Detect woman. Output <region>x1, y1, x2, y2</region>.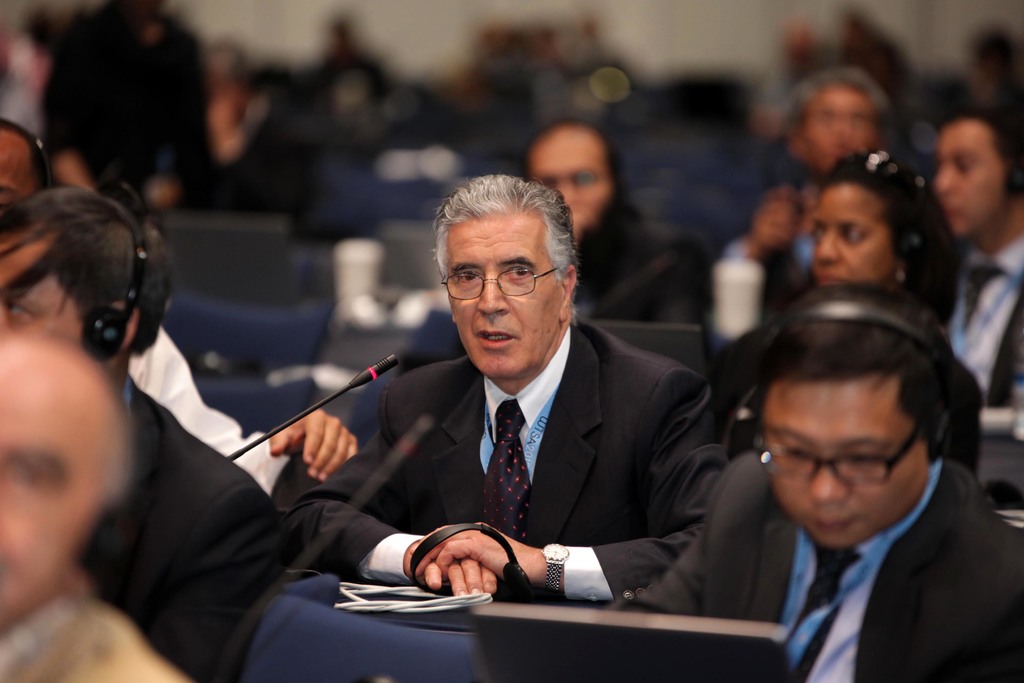
<region>701, 67, 922, 317</region>.
